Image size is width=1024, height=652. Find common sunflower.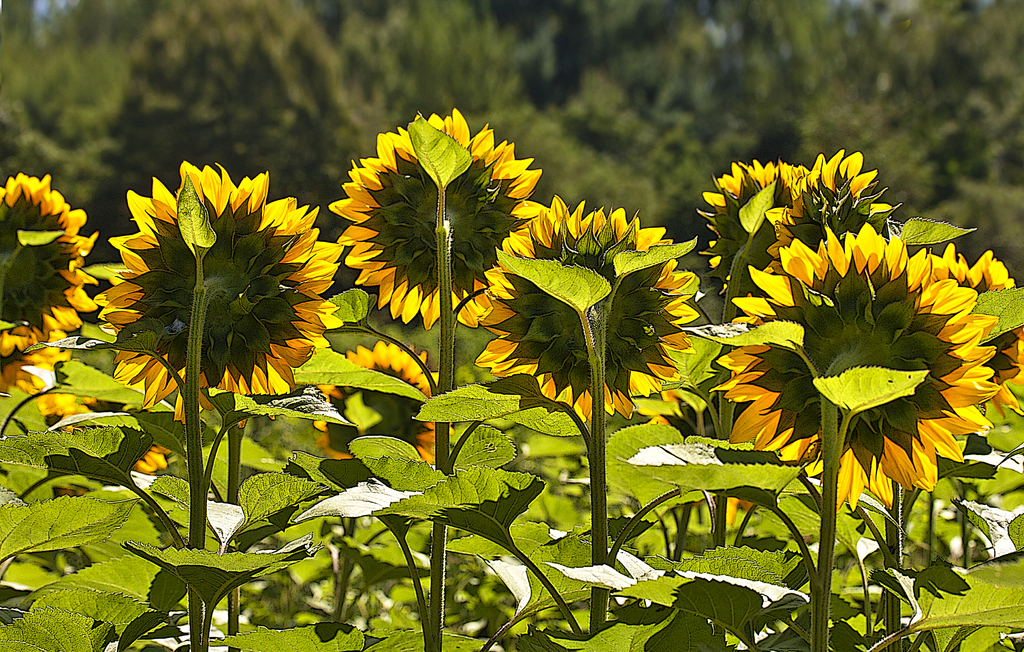
(x1=692, y1=139, x2=845, y2=242).
